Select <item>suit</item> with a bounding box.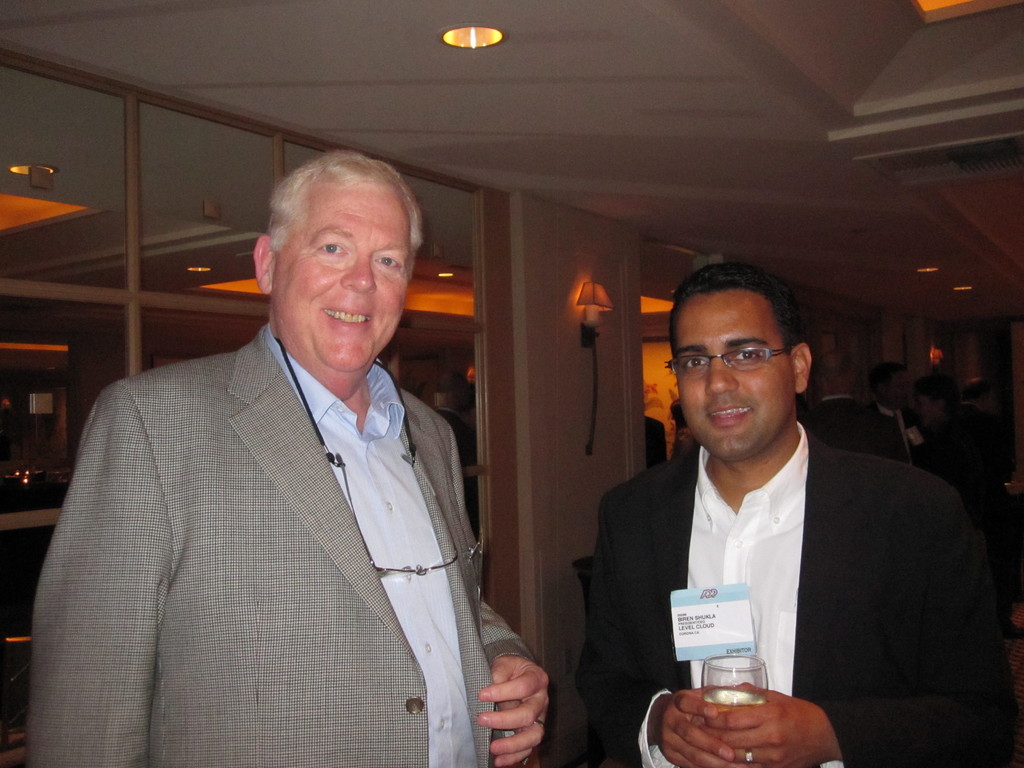
(0, 207, 534, 767).
